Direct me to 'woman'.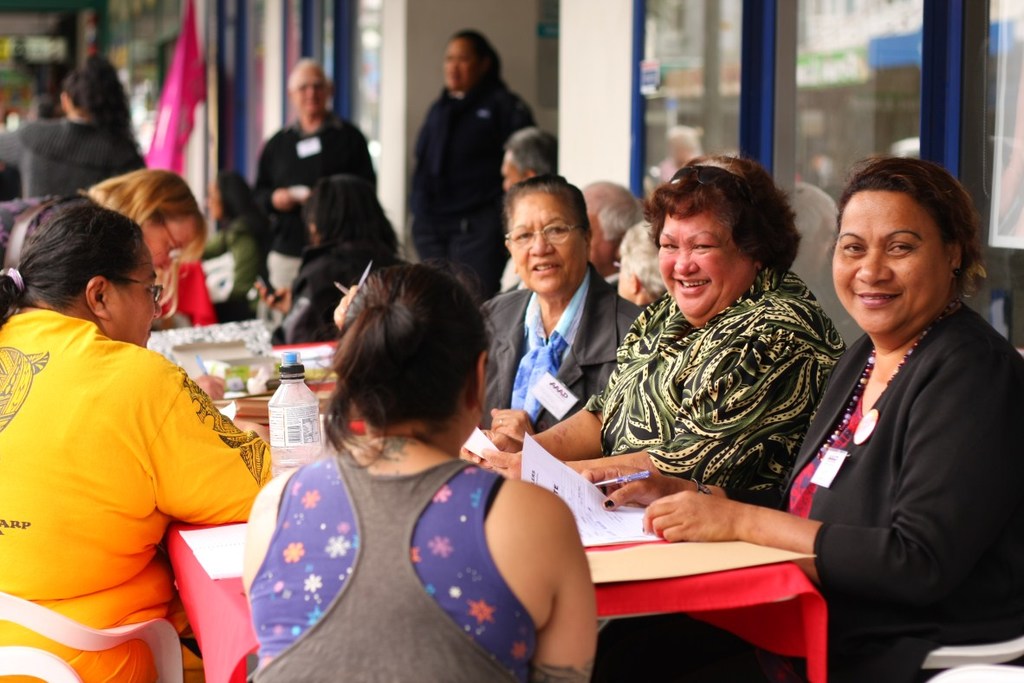
Direction: 0 192 272 682.
